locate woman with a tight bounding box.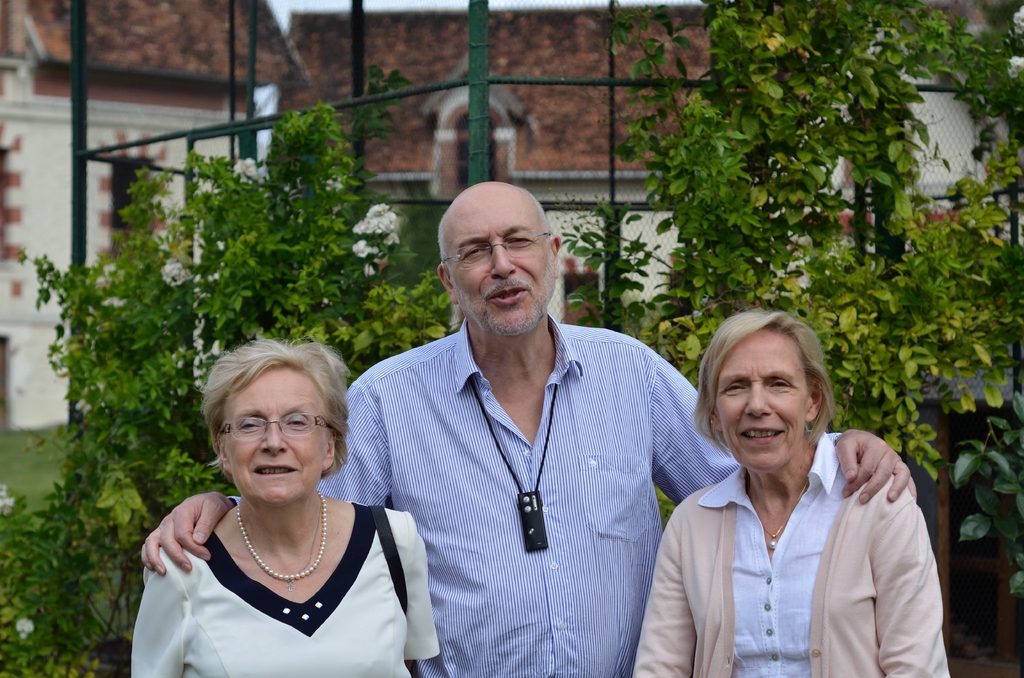
<box>125,334,453,677</box>.
